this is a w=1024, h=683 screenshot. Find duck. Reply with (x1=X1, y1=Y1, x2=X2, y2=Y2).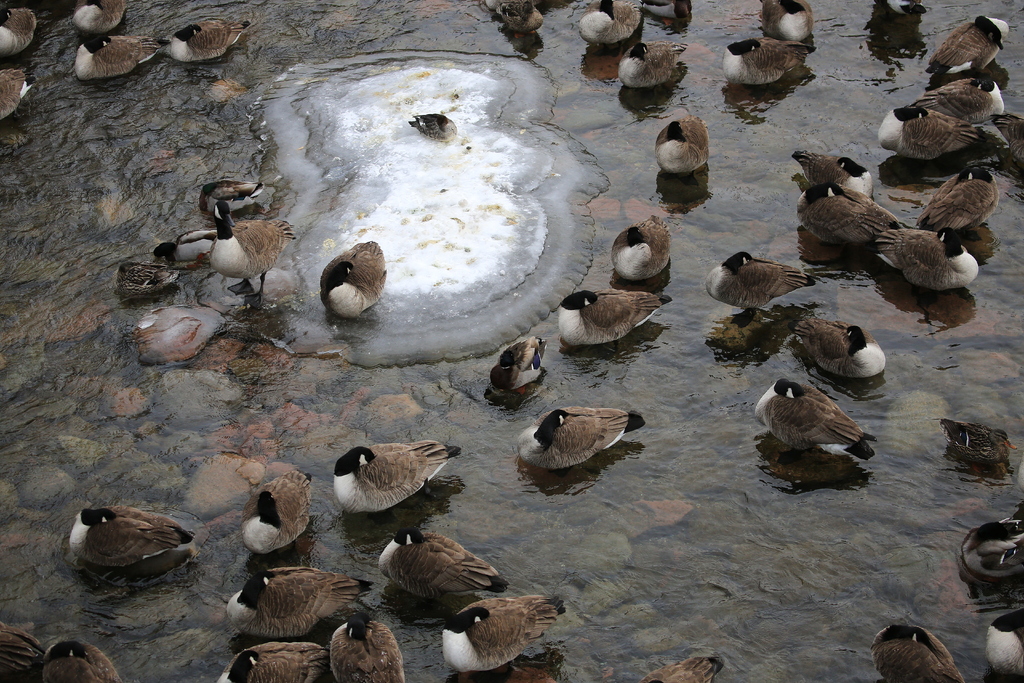
(x1=71, y1=25, x2=168, y2=83).
